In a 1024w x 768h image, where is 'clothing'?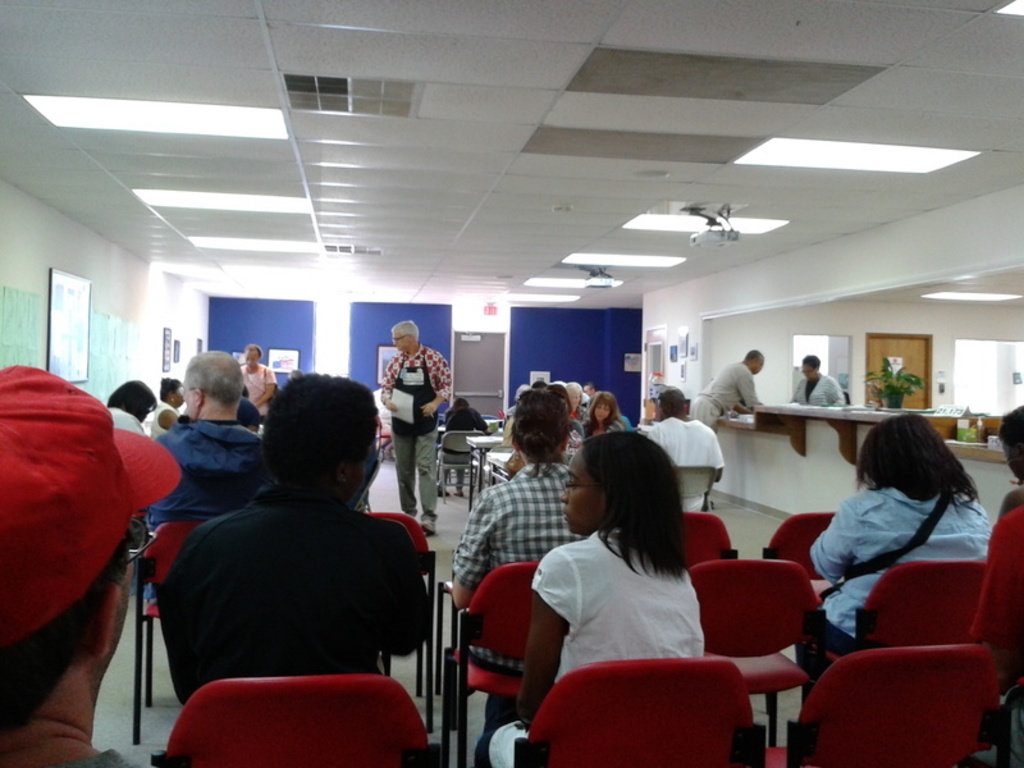
left=138, top=420, right=269, bottom=526.
